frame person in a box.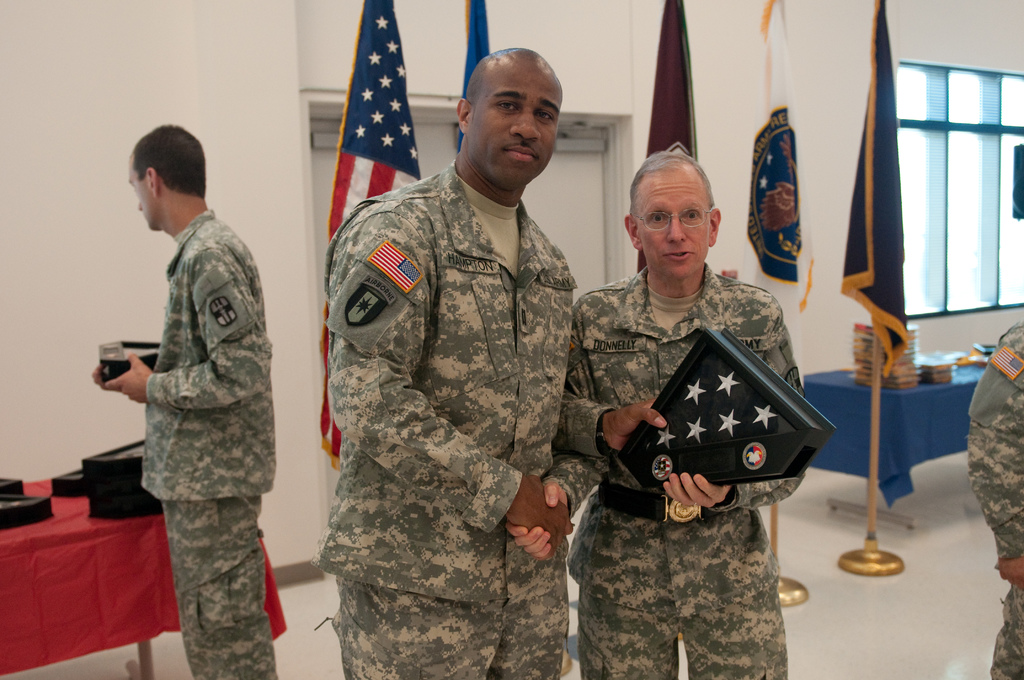
region(100, 120, 276, 679).
